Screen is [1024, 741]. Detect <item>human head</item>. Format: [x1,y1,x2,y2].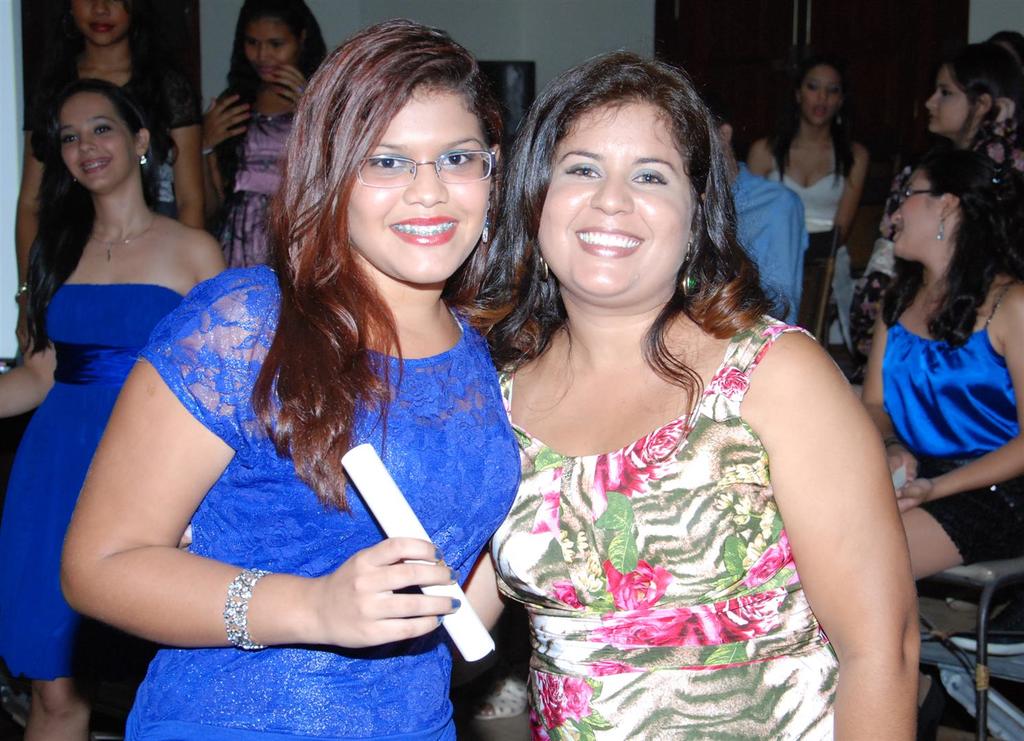
[988,30,1023,64].
